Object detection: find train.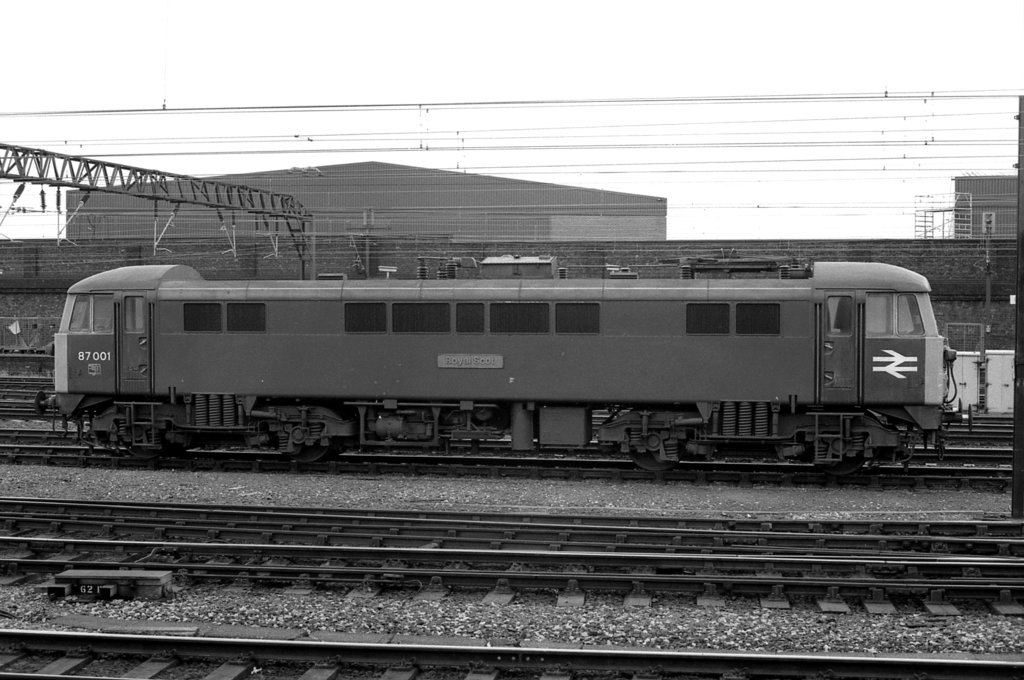
box(35, 261, 978, 475).
